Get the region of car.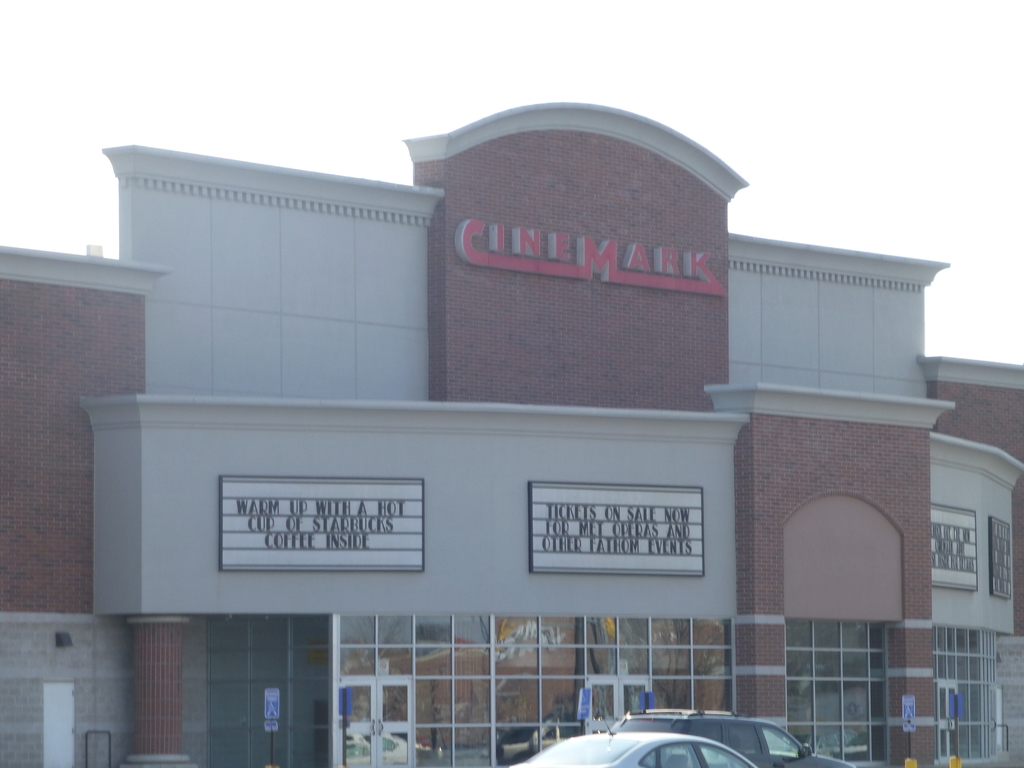
<region>604, 708, 859, 766</region>.
